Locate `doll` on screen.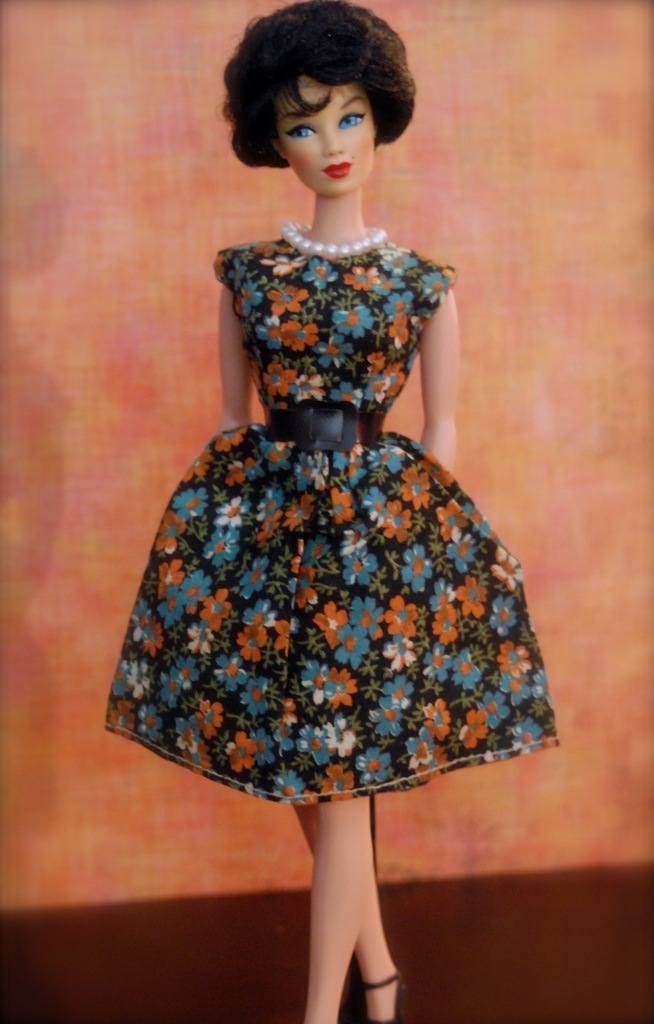
On screen at (left=90, top=0, right=559, bottom=1023).
